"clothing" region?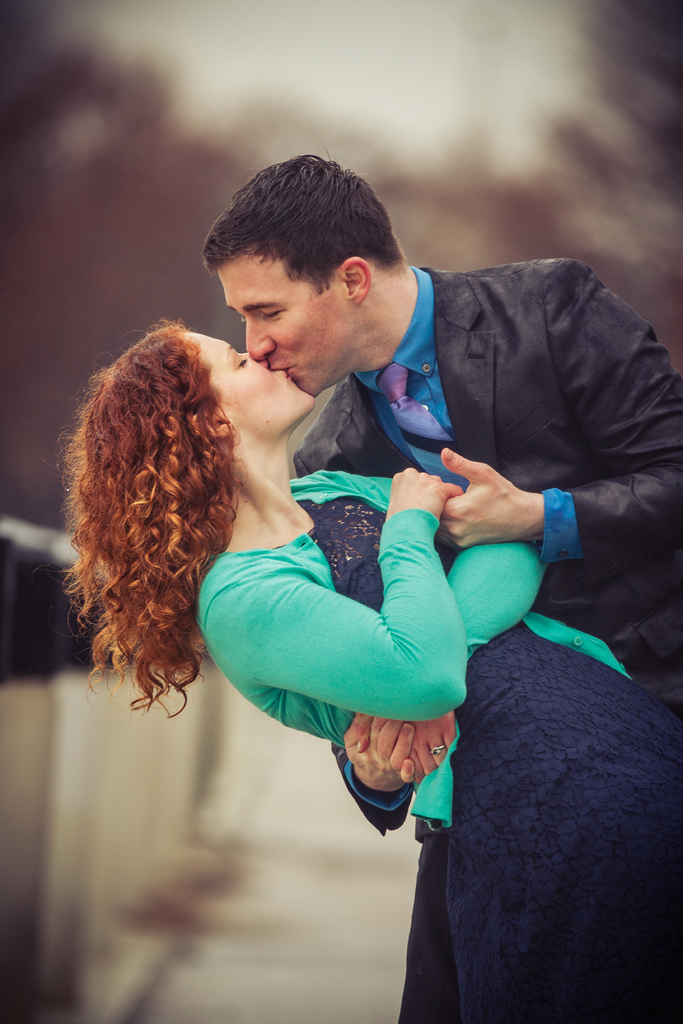
BBox(193, 468, 682, 1023)
